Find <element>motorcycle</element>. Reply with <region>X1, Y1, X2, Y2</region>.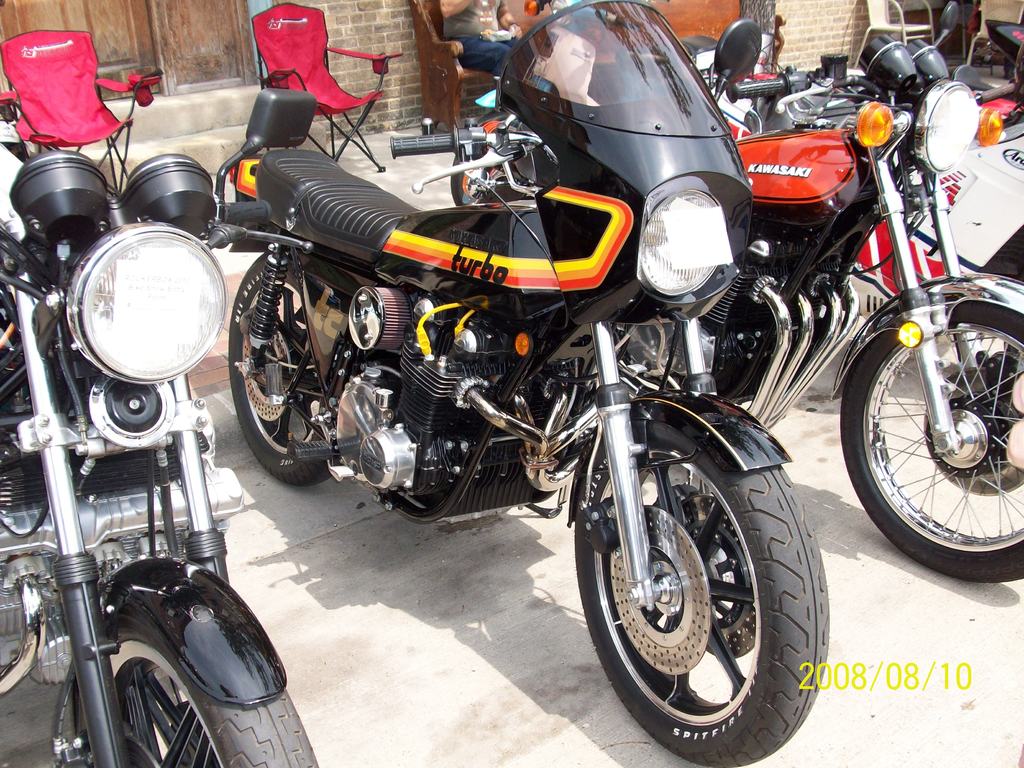
<region>678, 3, 1020, 316</region>.
